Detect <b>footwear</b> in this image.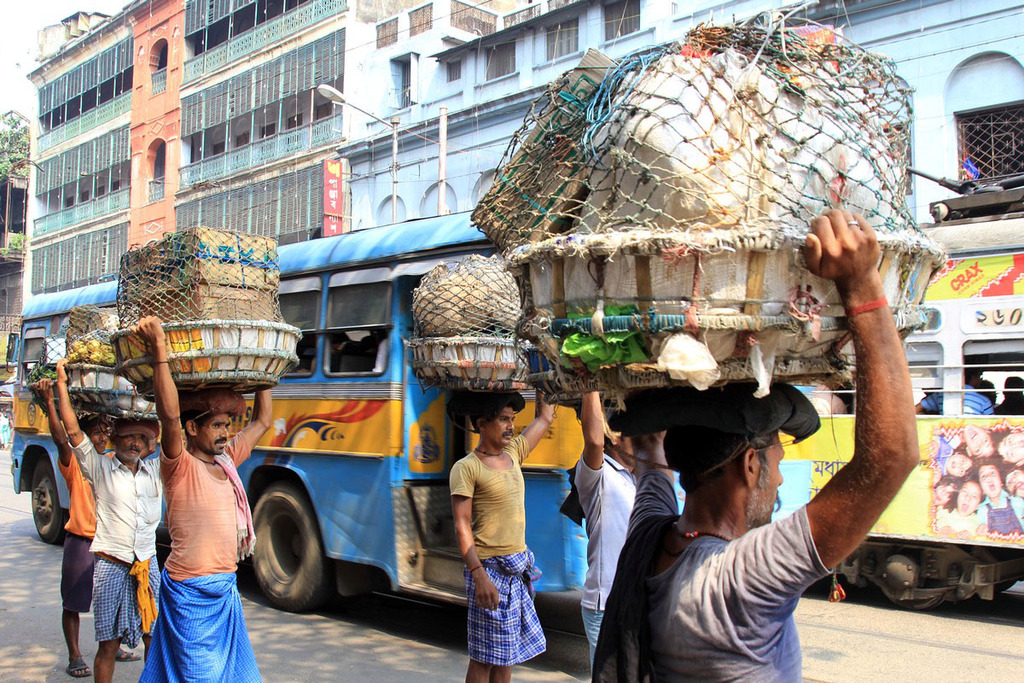
Detection: 111,645,143,664.
